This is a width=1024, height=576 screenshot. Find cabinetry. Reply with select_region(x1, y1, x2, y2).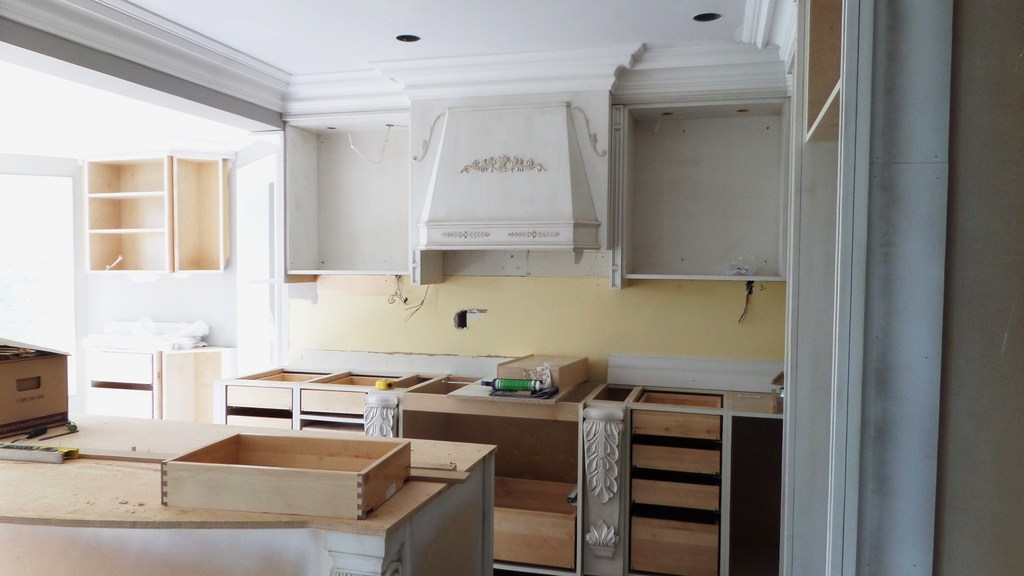
select_region(220, 372, 783, 575).
